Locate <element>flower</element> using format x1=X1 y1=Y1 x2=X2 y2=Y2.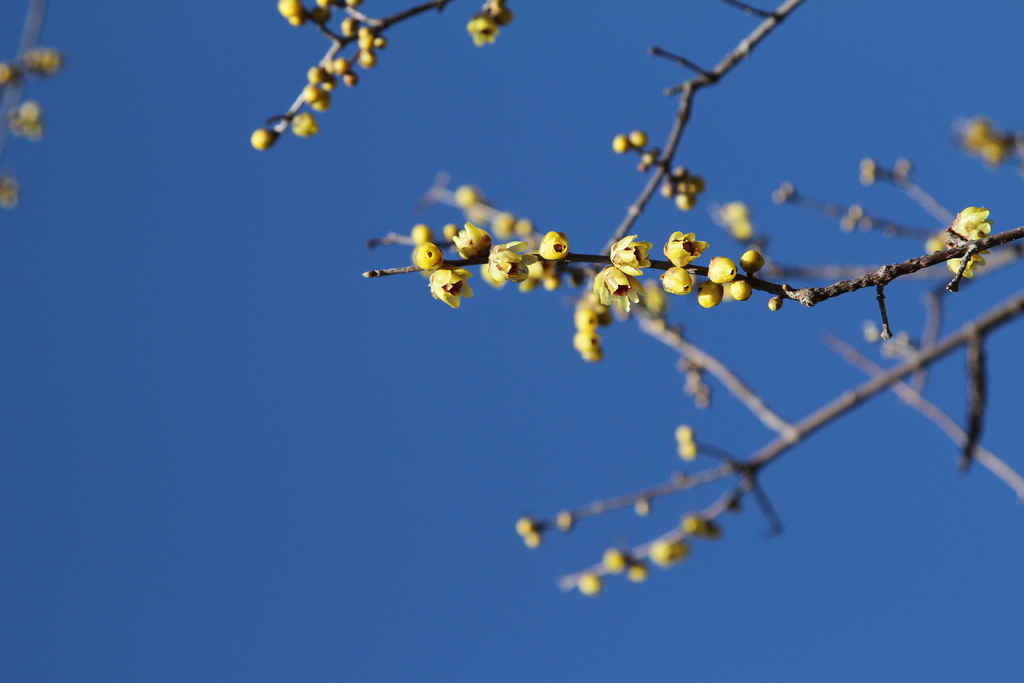
x1=609 y1=233 x2=653 y2=278.
